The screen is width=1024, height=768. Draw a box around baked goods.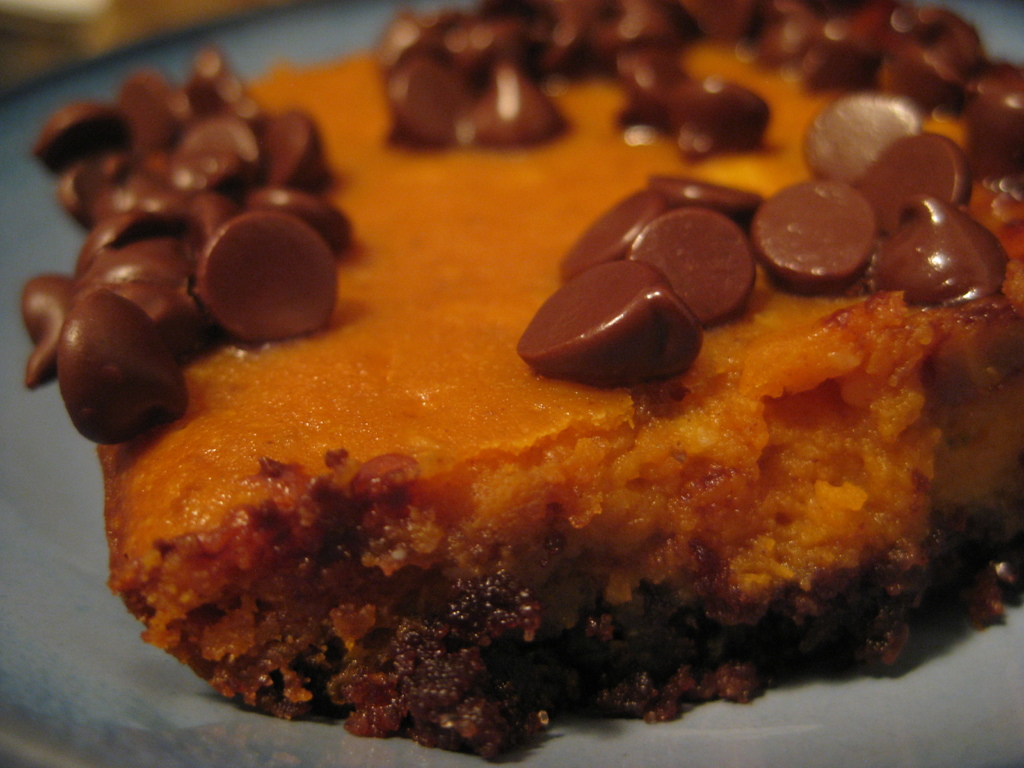
left=22, top=0, right=1023, bottom=765.
